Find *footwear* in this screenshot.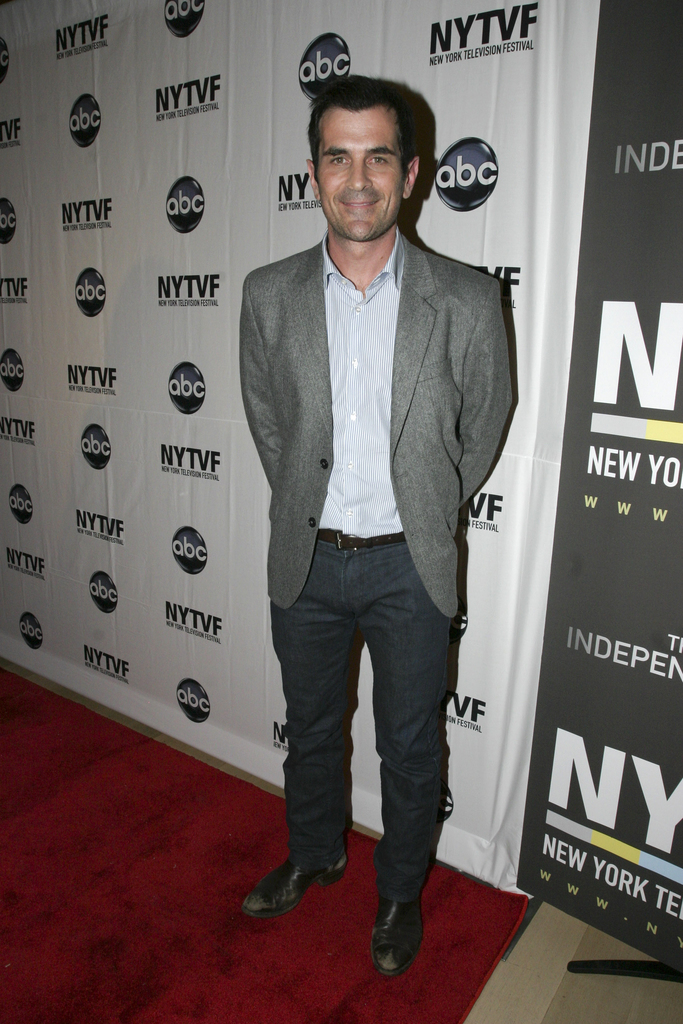
The bounding box for *footwear* is 242 854 347 916.
